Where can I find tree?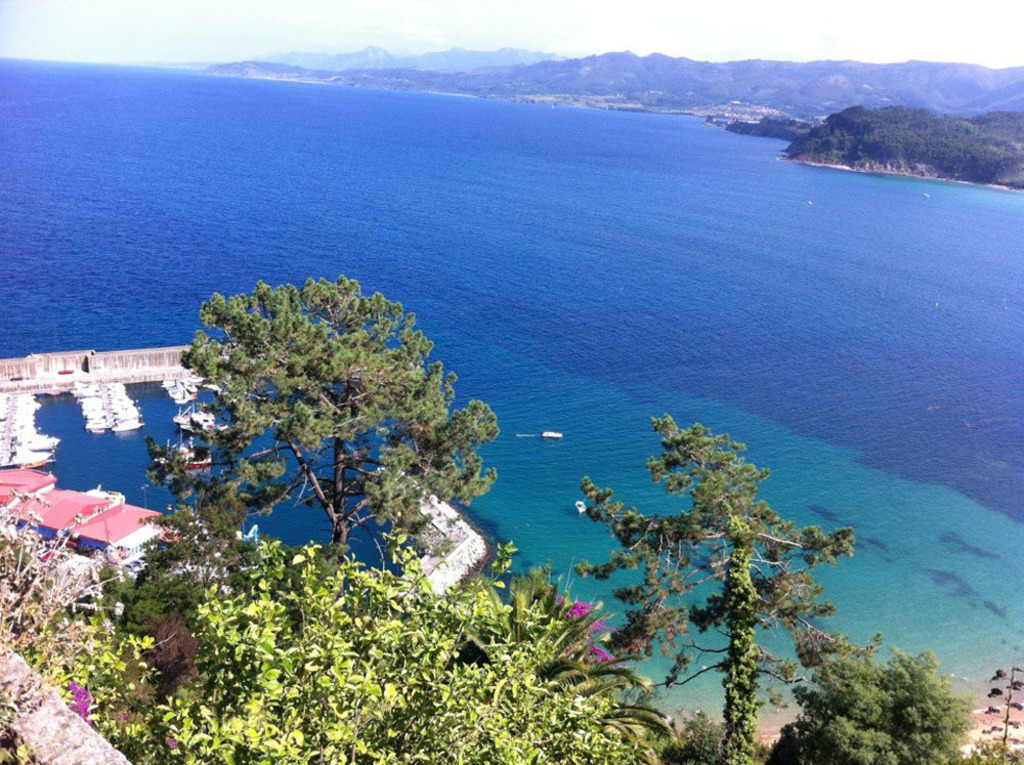
You can find it at <region>814, 649, 984, 764</region>.
